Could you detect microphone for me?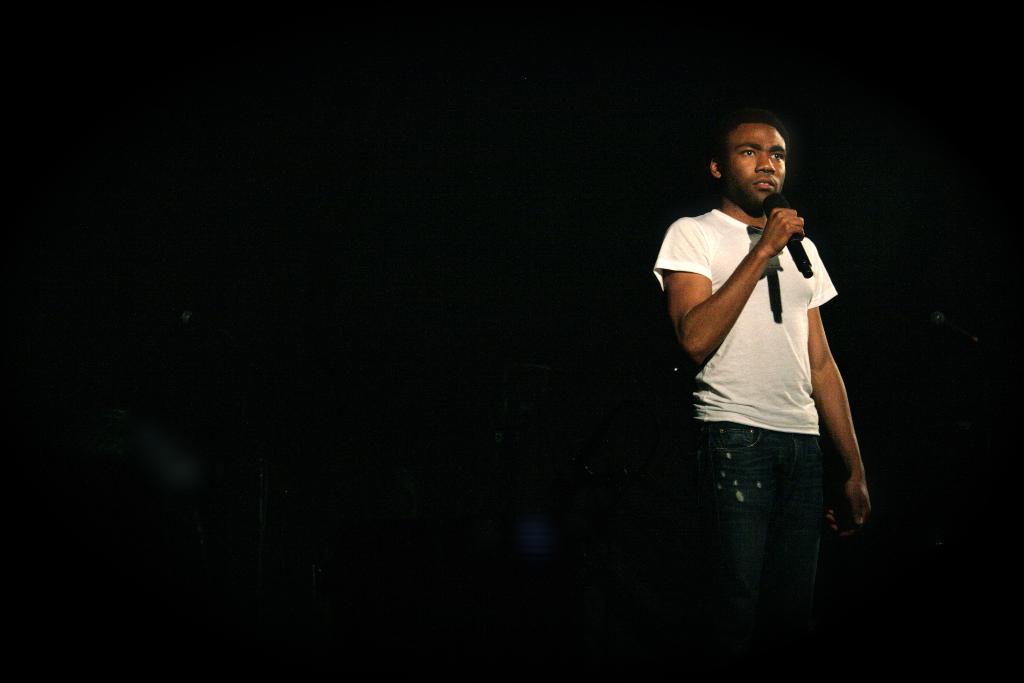
Detection result: bbox=[763, 190, 813, 277].
